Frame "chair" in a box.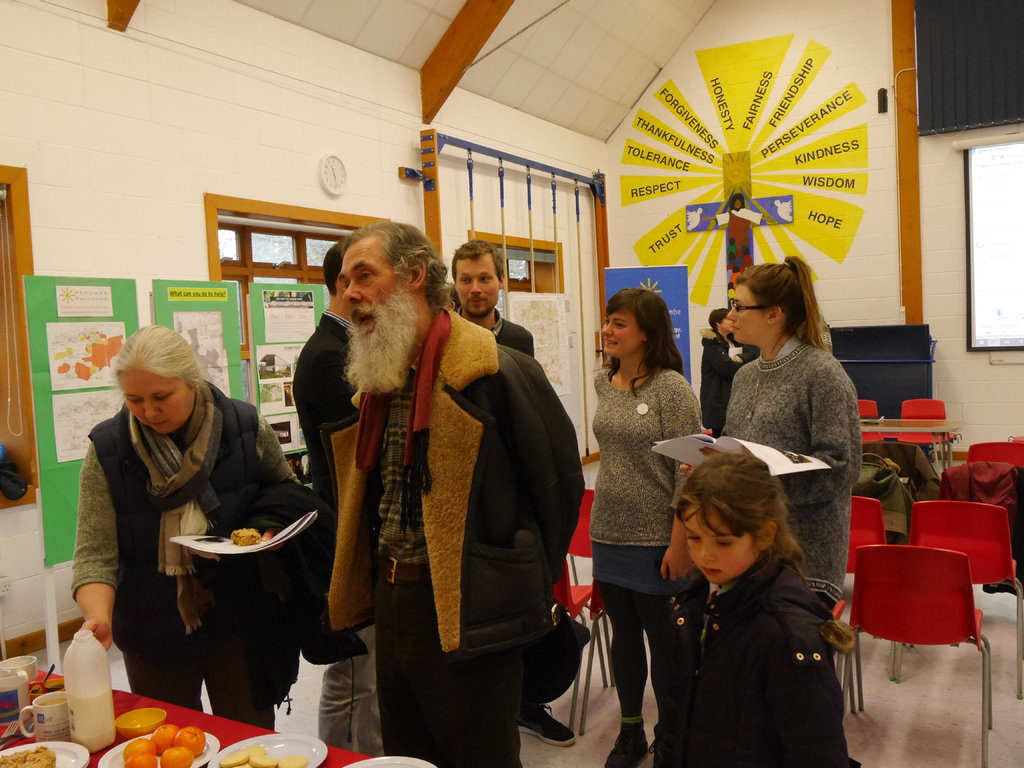
x1=943, y1=459, x2=1023, y2=574.
